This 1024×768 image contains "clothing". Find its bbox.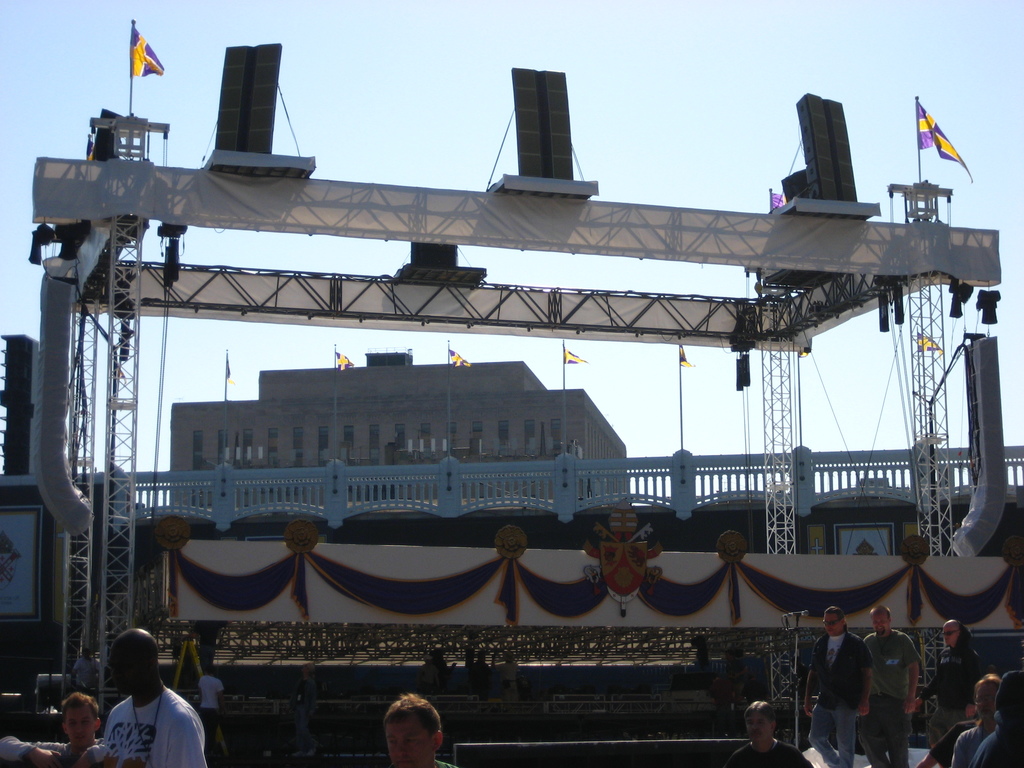
left=952, top=716, right=989, bottom=765.
